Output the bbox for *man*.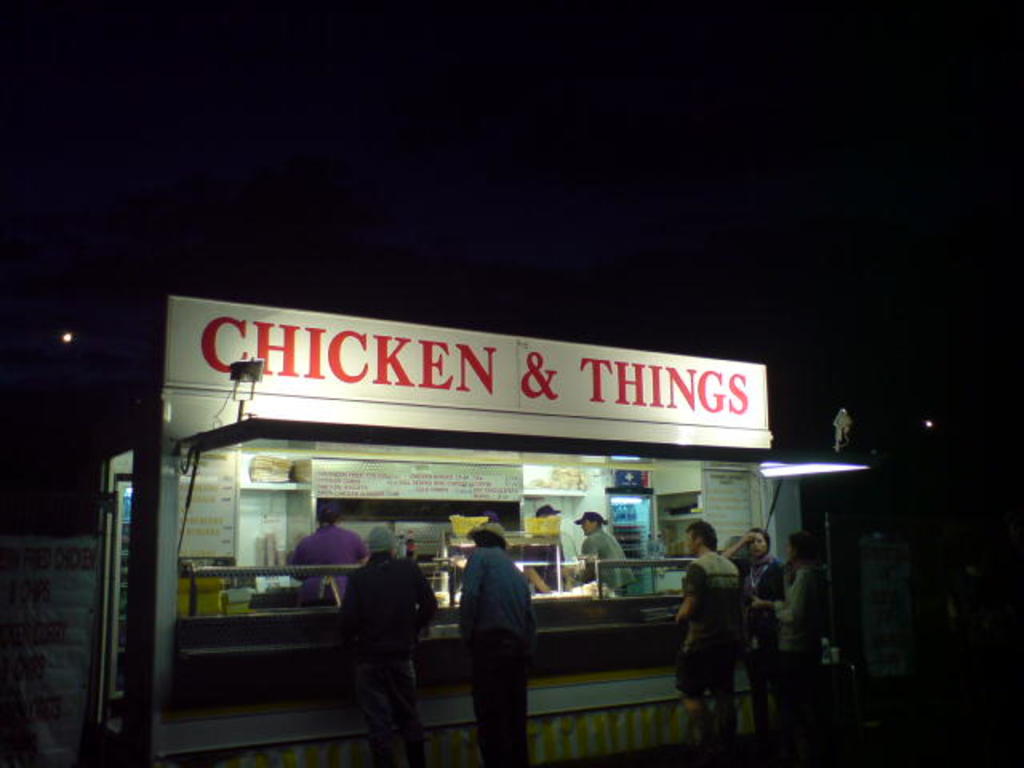
(left=670, top=520, right=742, bottom=754).
